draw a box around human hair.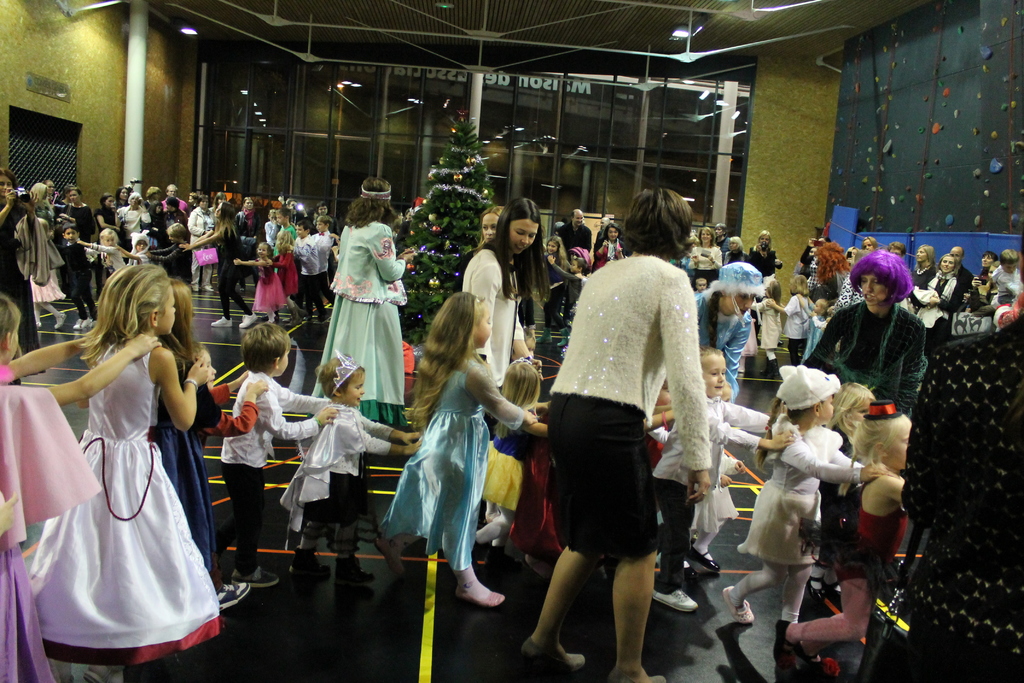
(731, 235, 744, 252).
